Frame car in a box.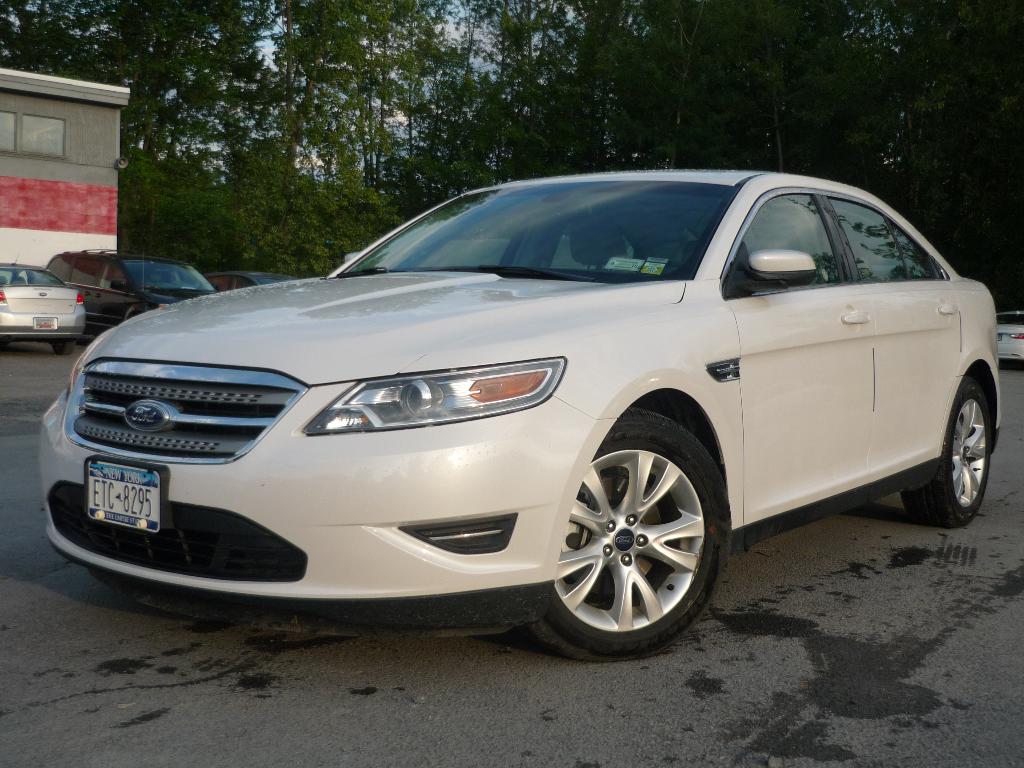
x1=1000, y1=310, x2=1023, y2=369.
